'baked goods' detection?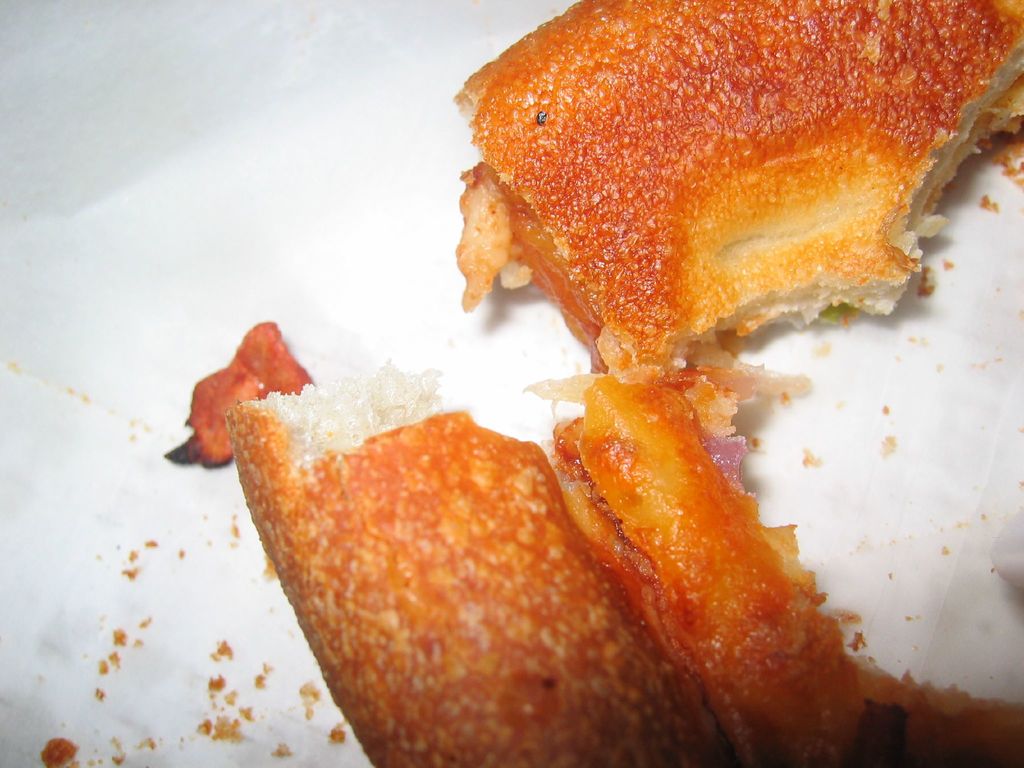
locate(452, 0, 1023, 397)
